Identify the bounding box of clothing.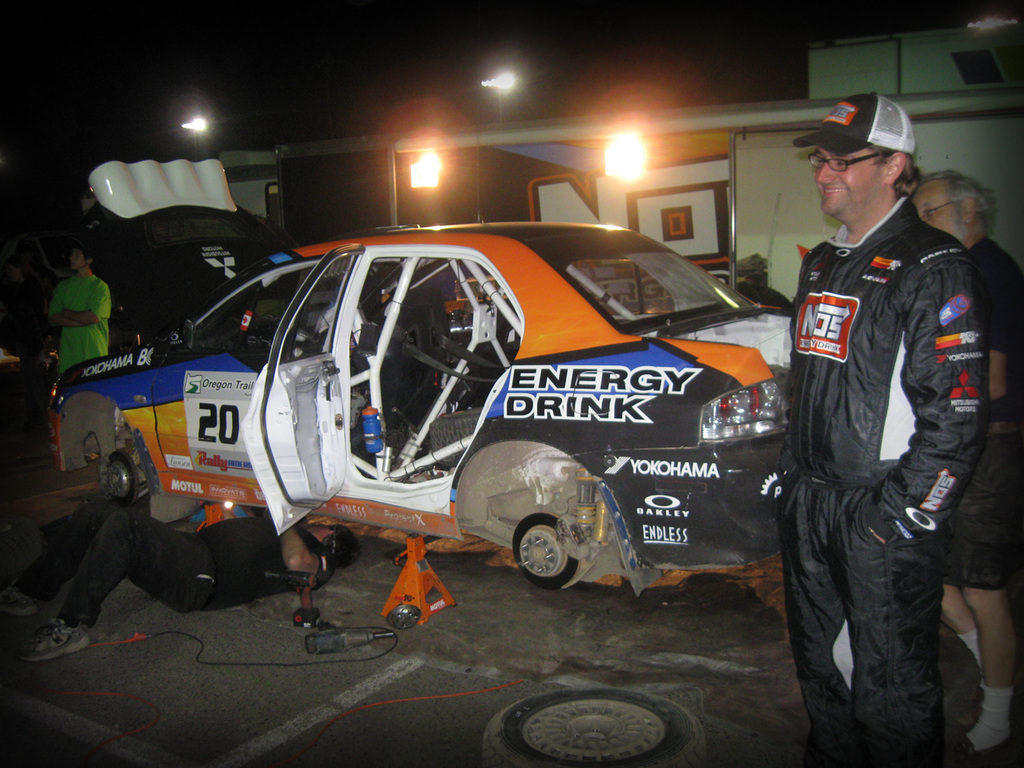
(left=17, top=499, right=325, bottom=628).
